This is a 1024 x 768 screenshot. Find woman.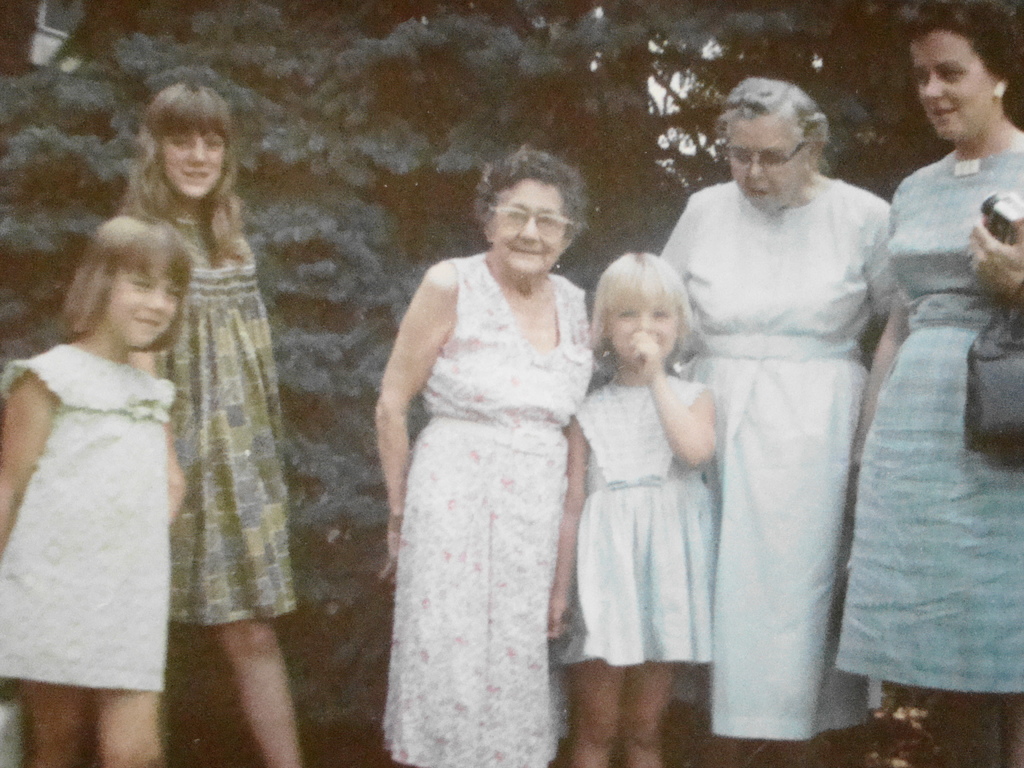
Bounding box: l=362, t=134, r=618, b=747.
